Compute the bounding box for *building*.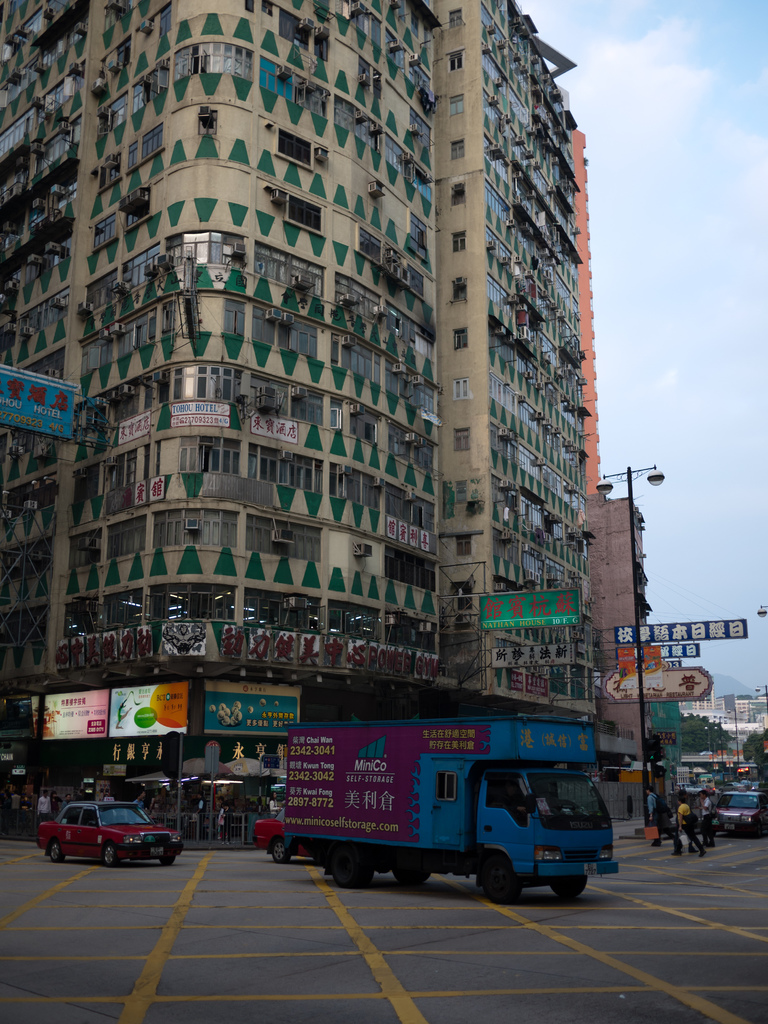
l=582, t=491, r=699, b=776.
